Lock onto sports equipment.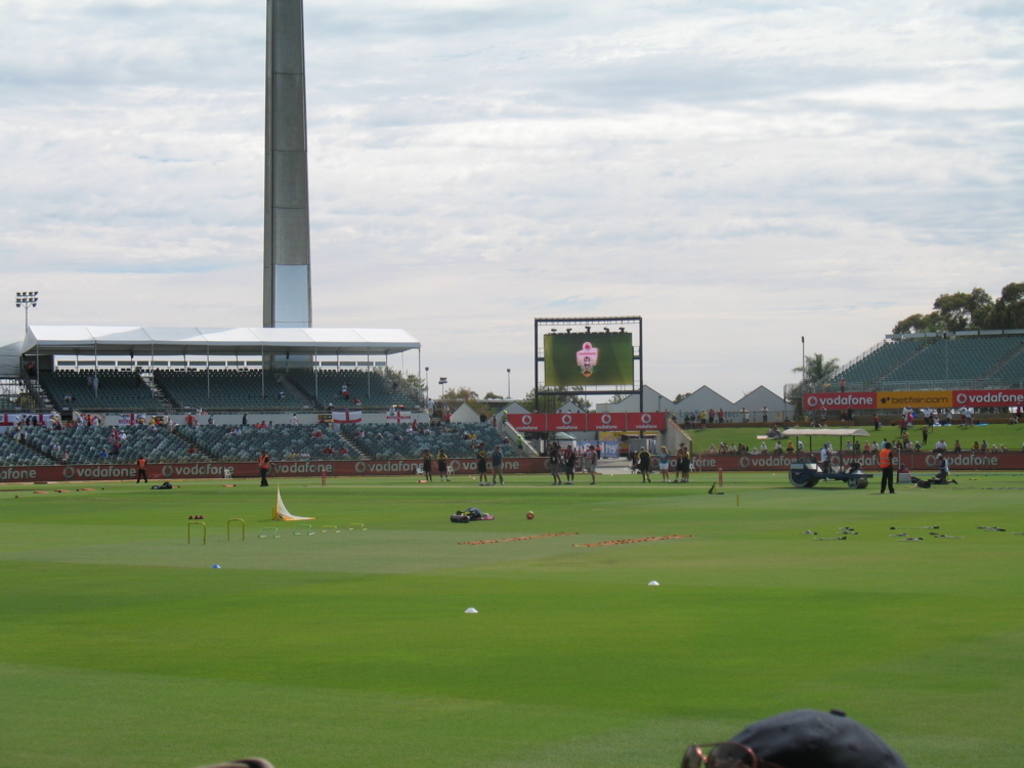
Locked: select_region(524, 508, 536, 521).
